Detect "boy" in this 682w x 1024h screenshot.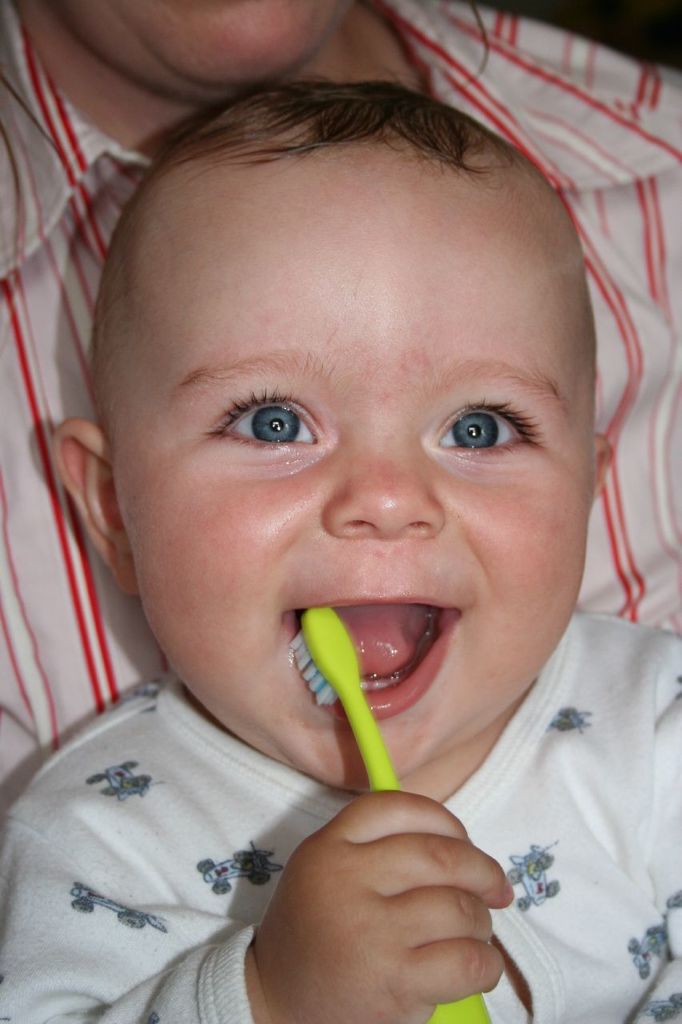
Detection: bbox=[0, 82, 681, 1023].
